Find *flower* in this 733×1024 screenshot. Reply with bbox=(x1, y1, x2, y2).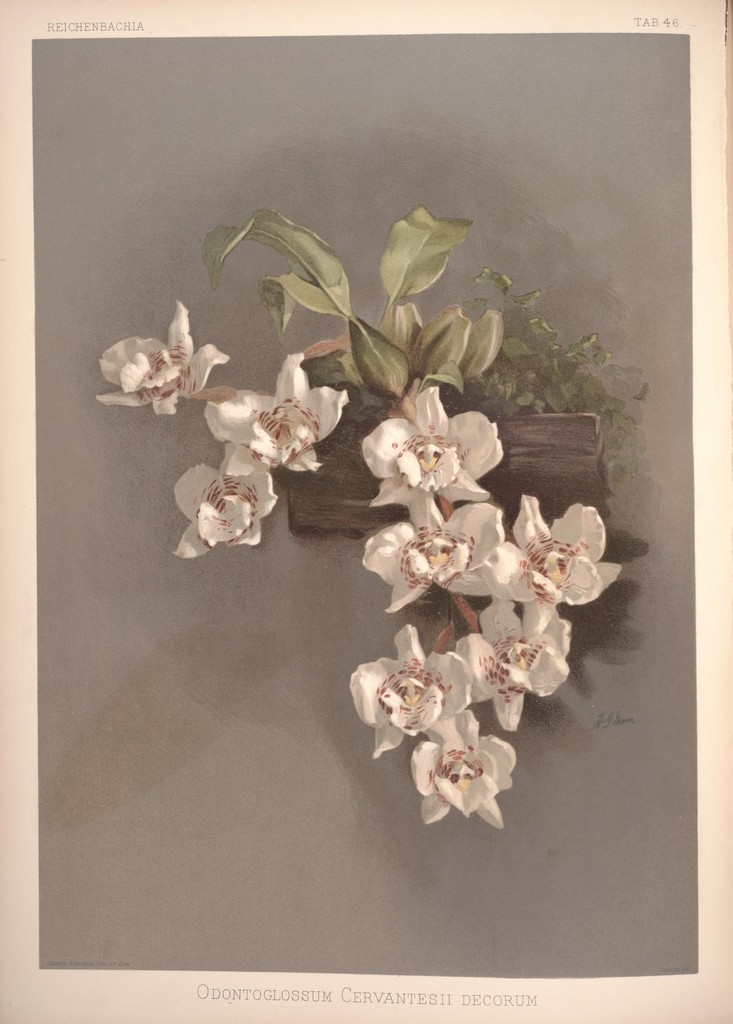
bbox=(353, 499, 510, 612).
